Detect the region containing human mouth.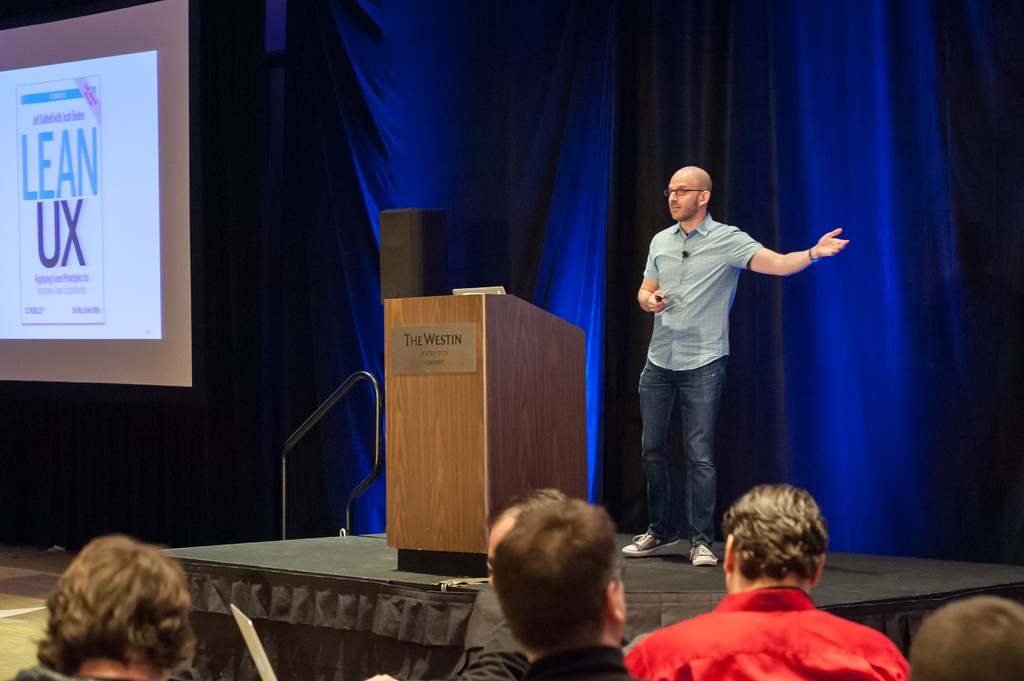
bbox(671, 206, 680, 212).
